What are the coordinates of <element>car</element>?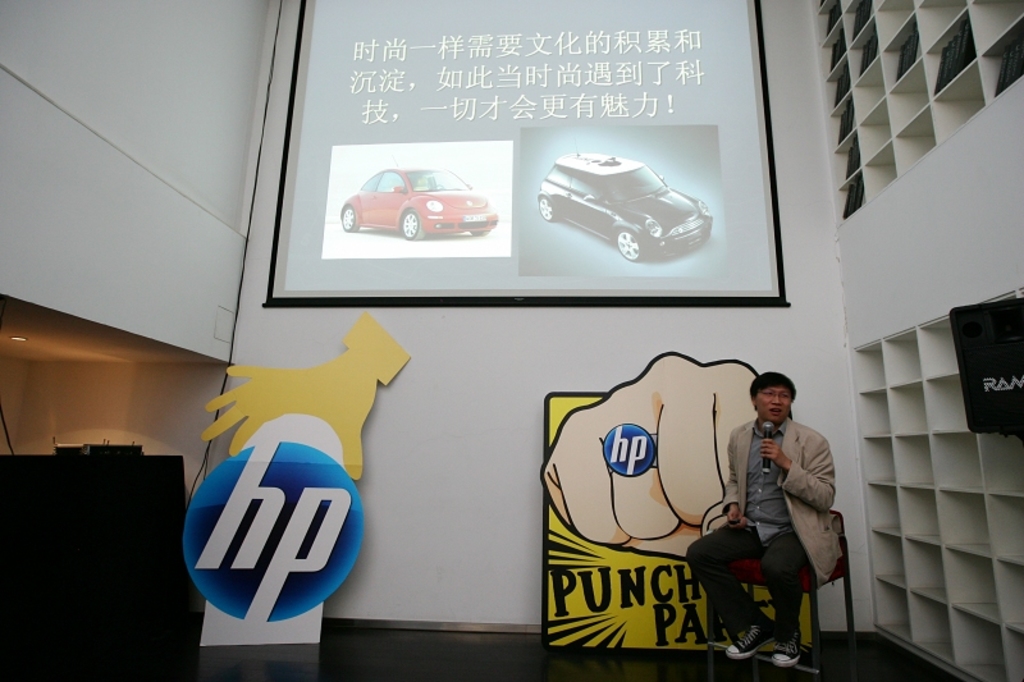
select_region(536, 137, 713, 260).
